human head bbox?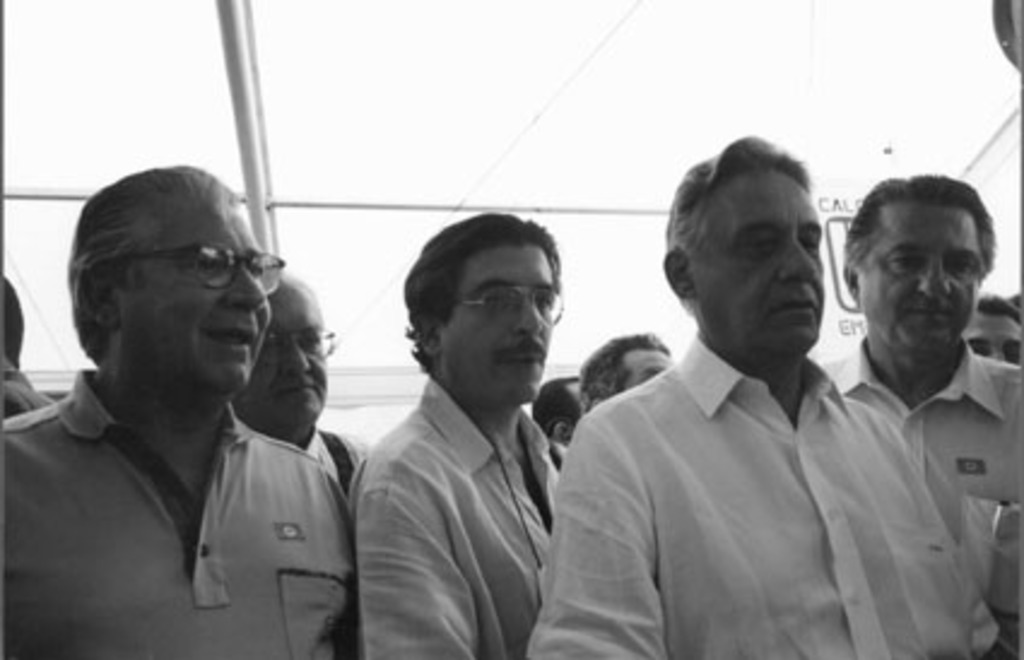
{"left": 665, "top": 140, "right": 822, "bottom": 356}
